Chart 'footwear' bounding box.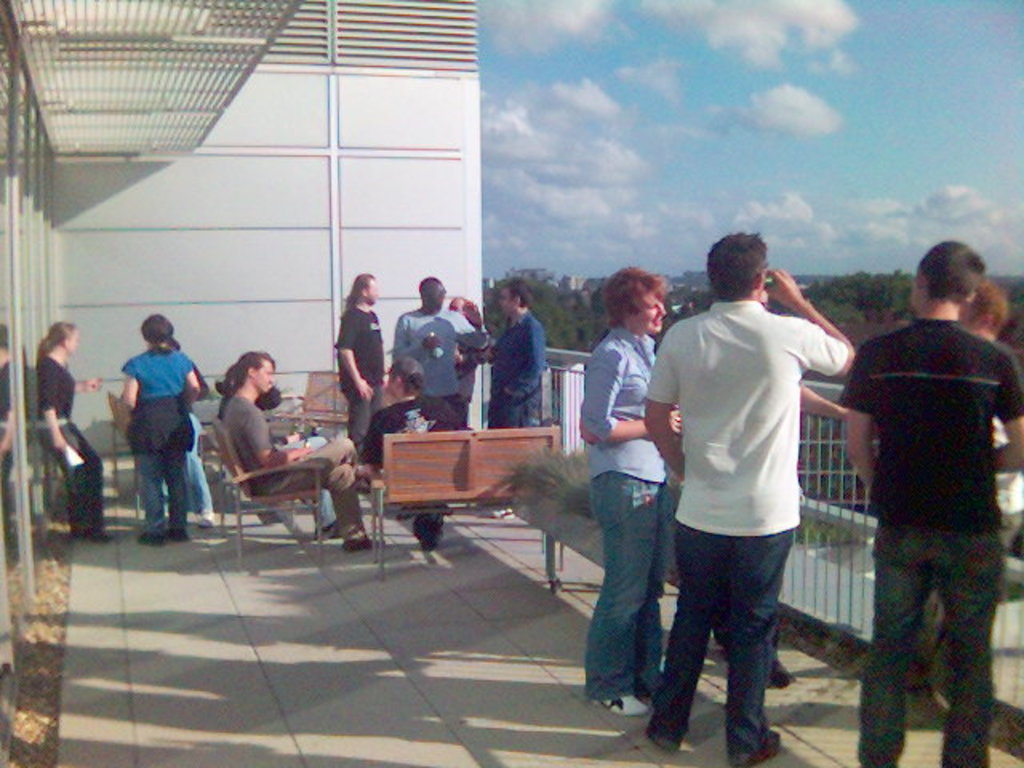
Charted: 344/536/374/557.
